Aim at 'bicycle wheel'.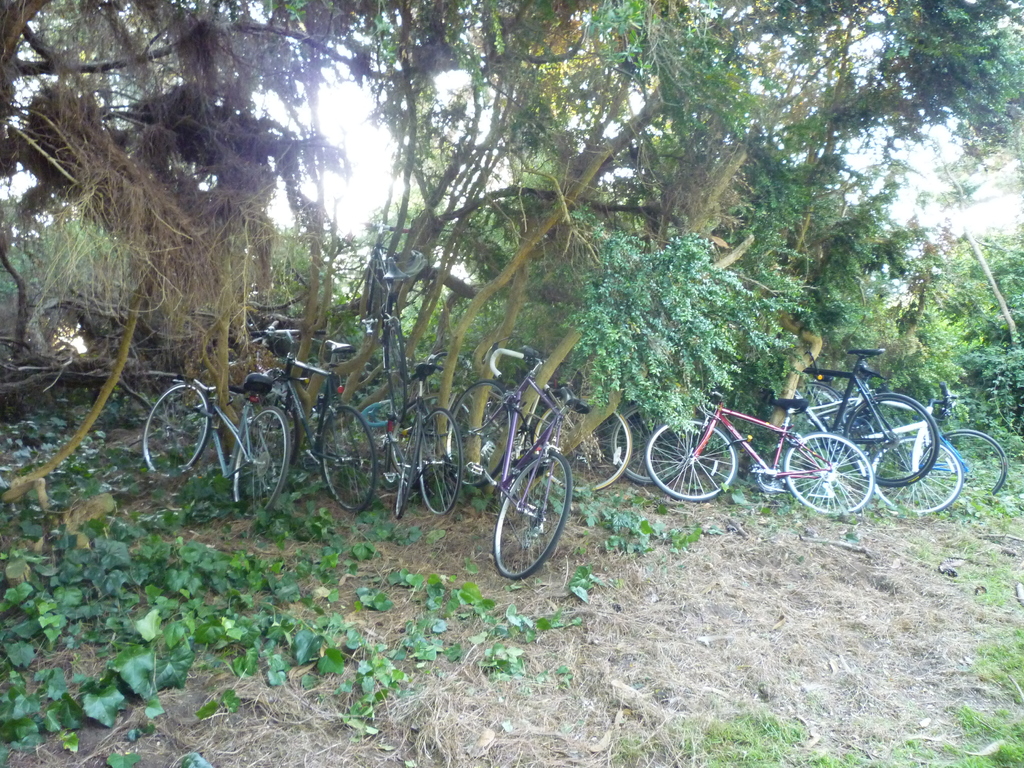
Aimed at 924 426 1006 498.
